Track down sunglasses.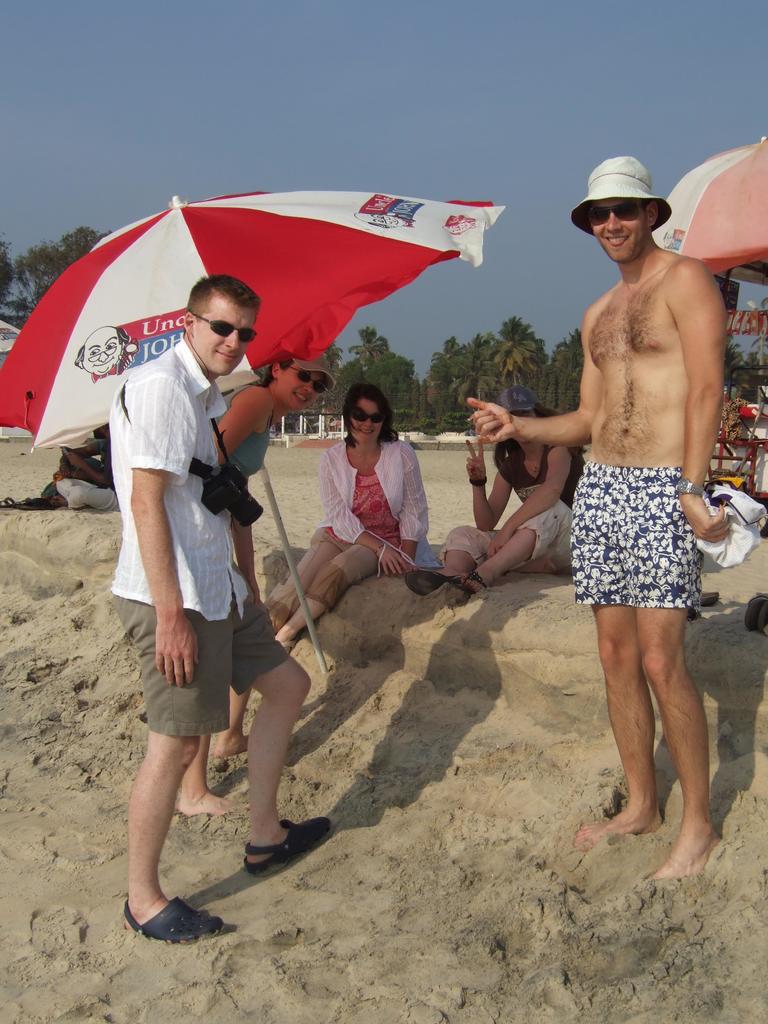
Tracked to [352,410,390,422].
